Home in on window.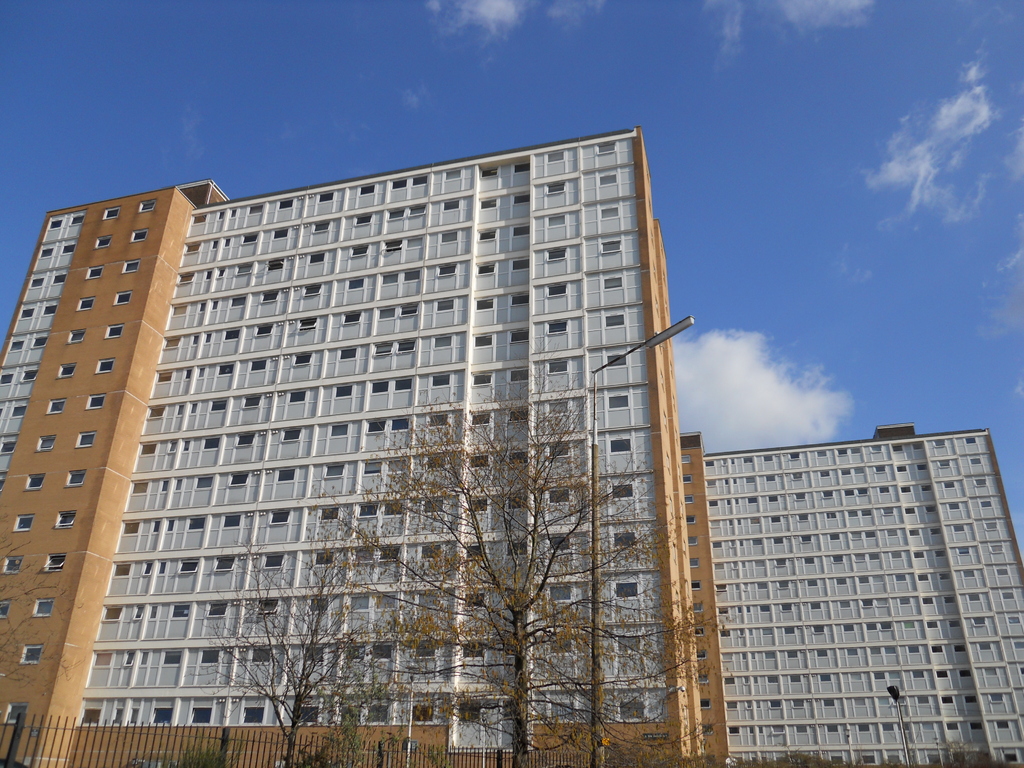
Homed in at bbox=[831, 556, 842, 566].
